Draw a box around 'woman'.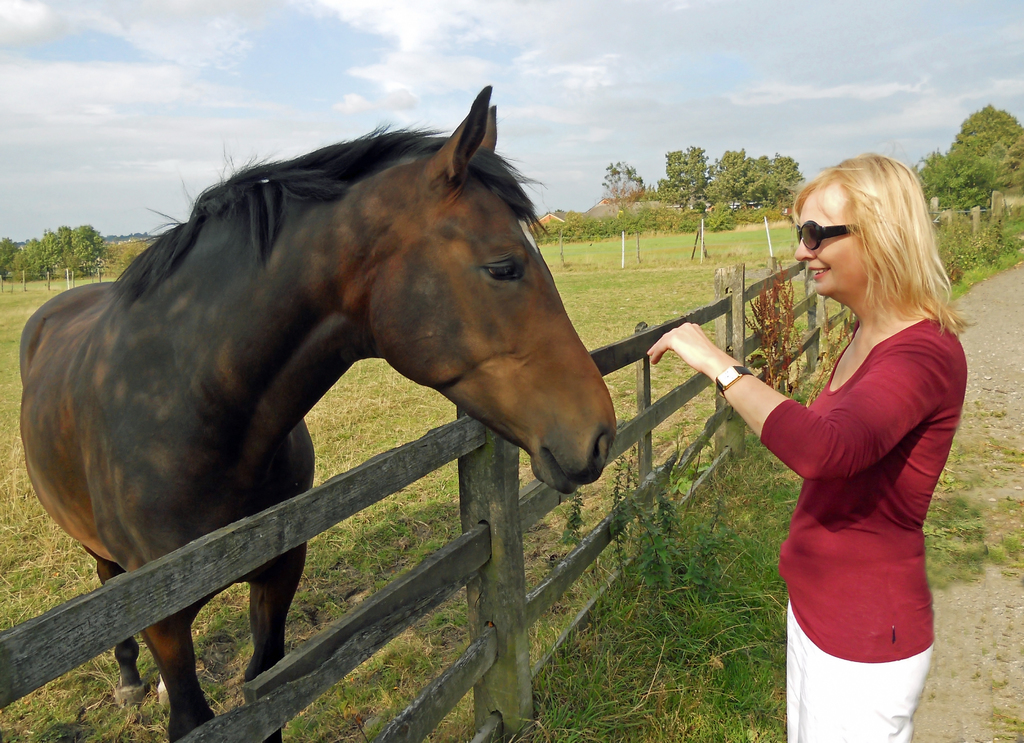
[x1=644, y1=150, x2=963, y2=742].
